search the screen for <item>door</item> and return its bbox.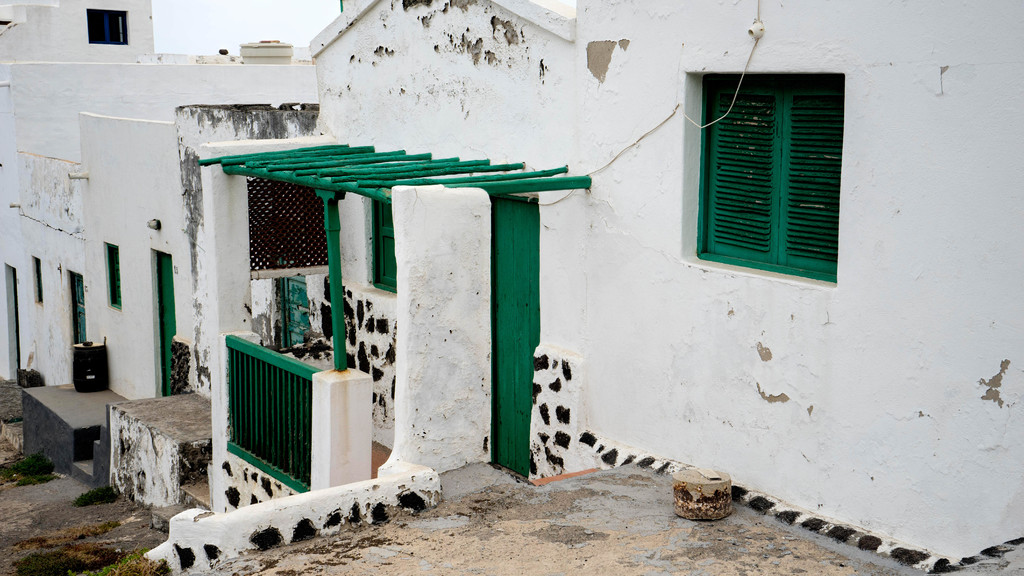
Found: detection(71, 275, 87, 342).
